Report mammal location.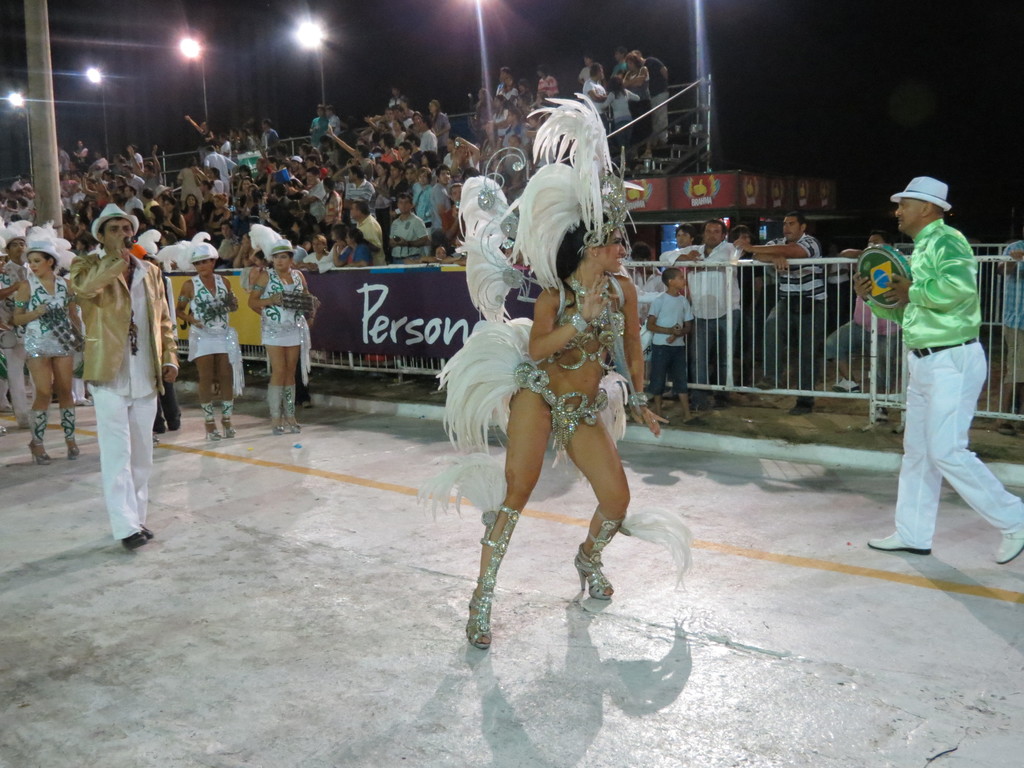
Report: (left=995, top=239, right=1023, bottom=437).
